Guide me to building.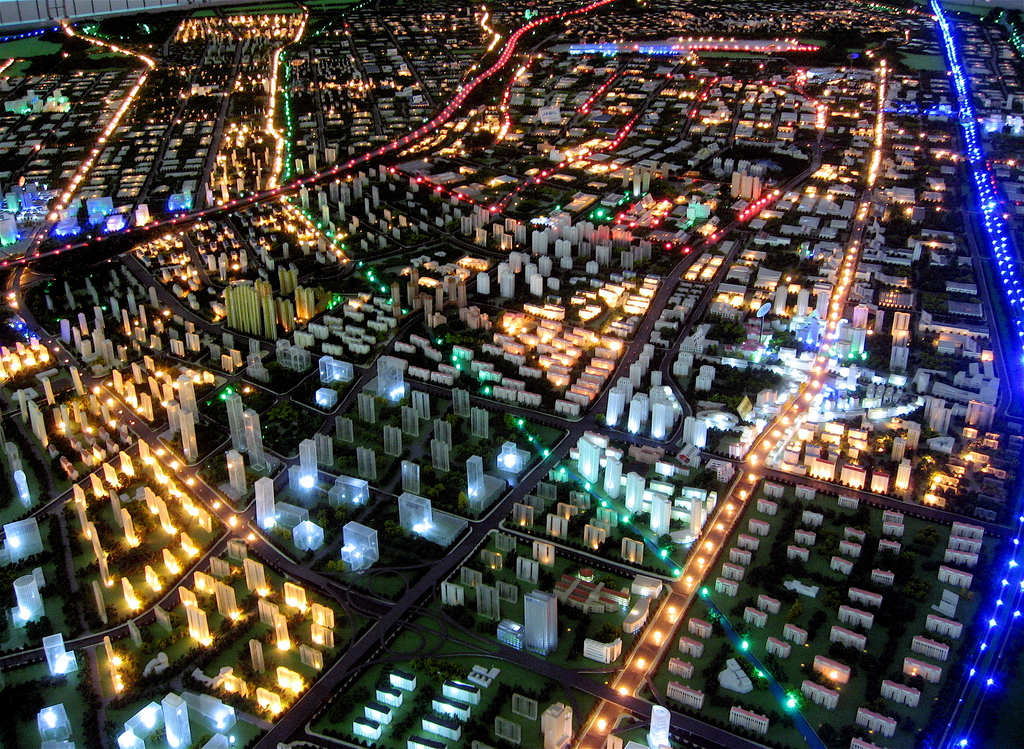
Guidance: 344 519 378 558.
